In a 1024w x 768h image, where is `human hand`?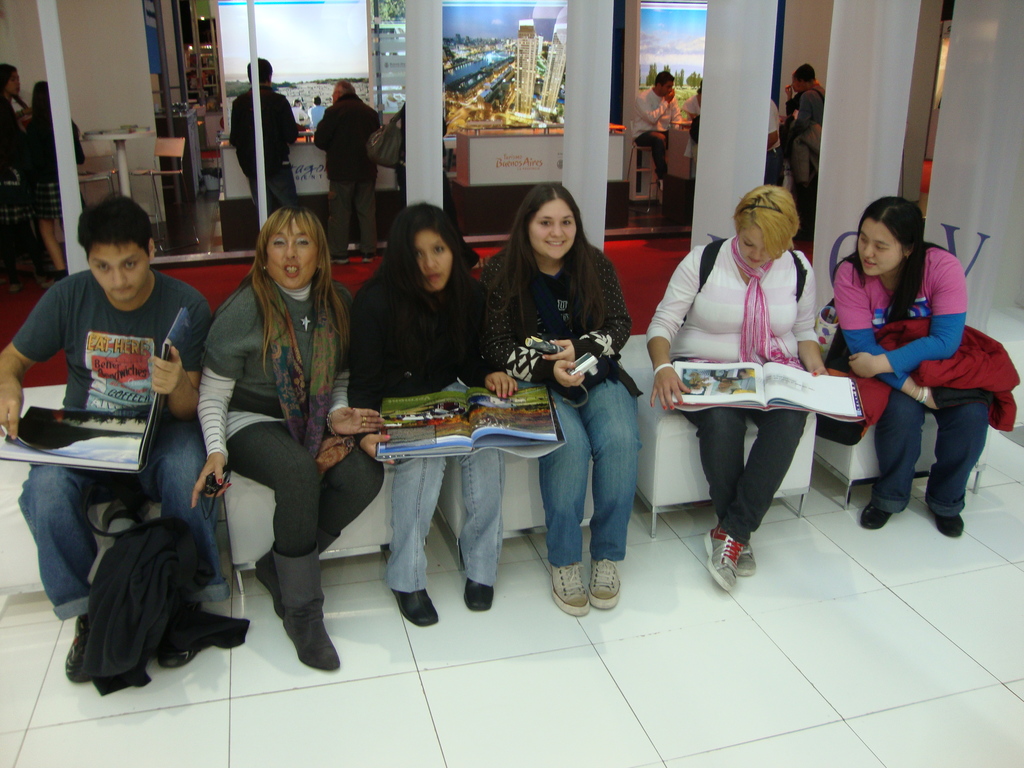
detection(191, 454, 230, 504).
